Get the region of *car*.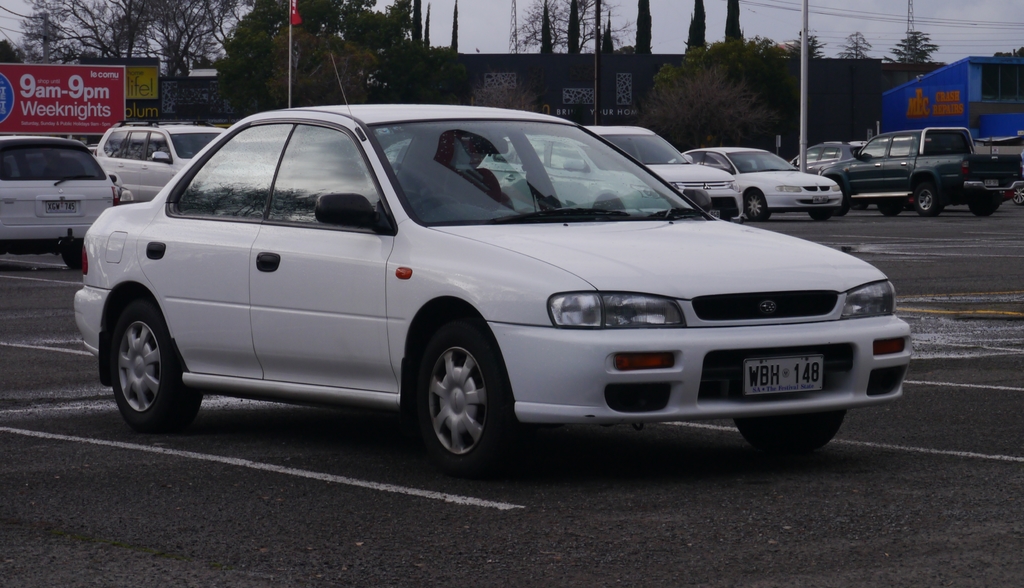
x1=821 y1=126 x2=1023 y2=217.
